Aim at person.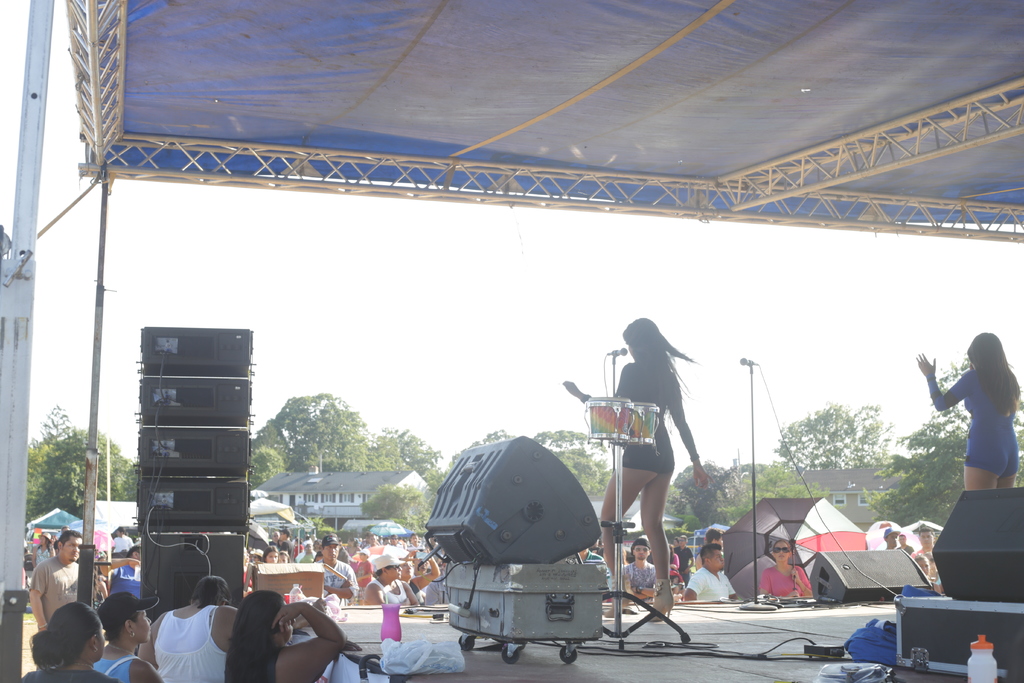
Aimed at (564, 317, 712, 621).
